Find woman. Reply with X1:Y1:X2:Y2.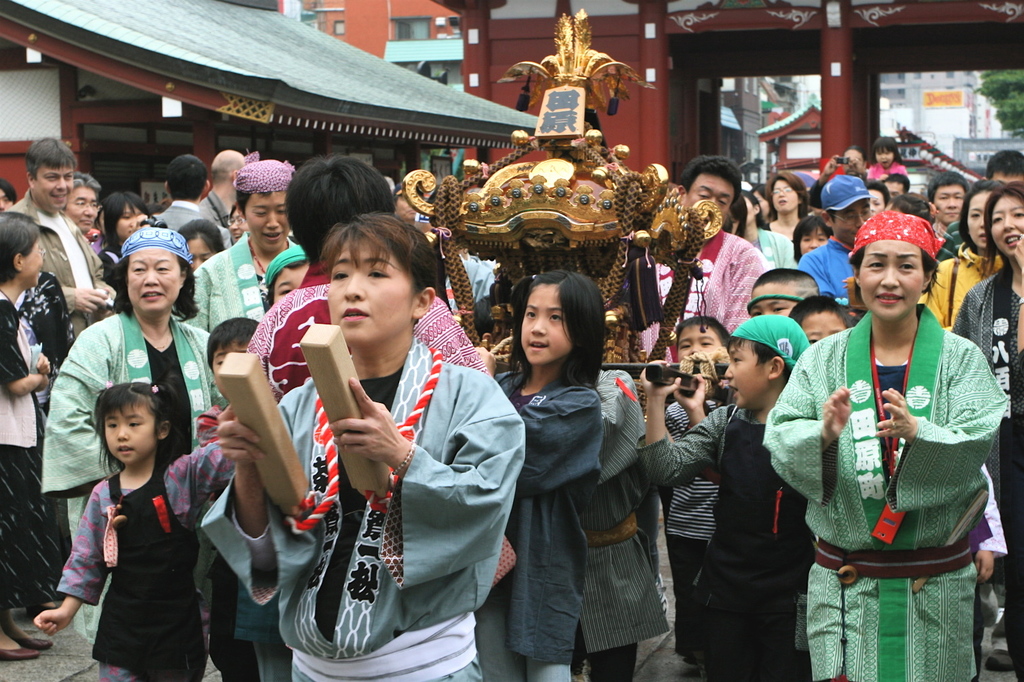
0:211:56:658.
